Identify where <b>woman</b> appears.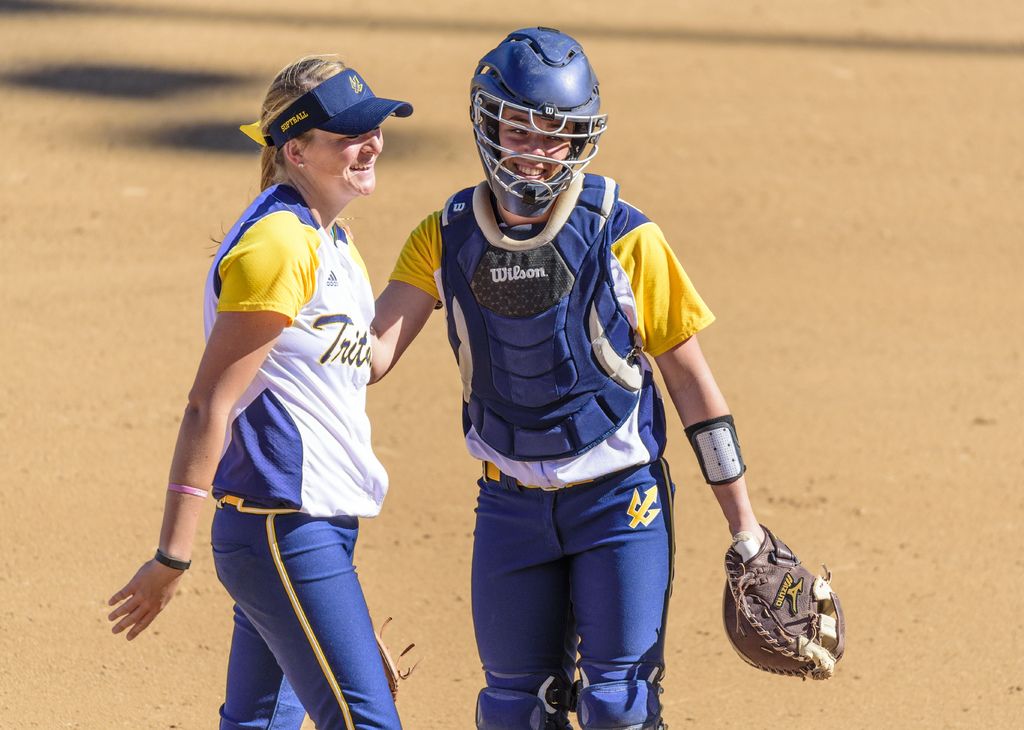
Appears at bbox(366, 25, 848, 729).
